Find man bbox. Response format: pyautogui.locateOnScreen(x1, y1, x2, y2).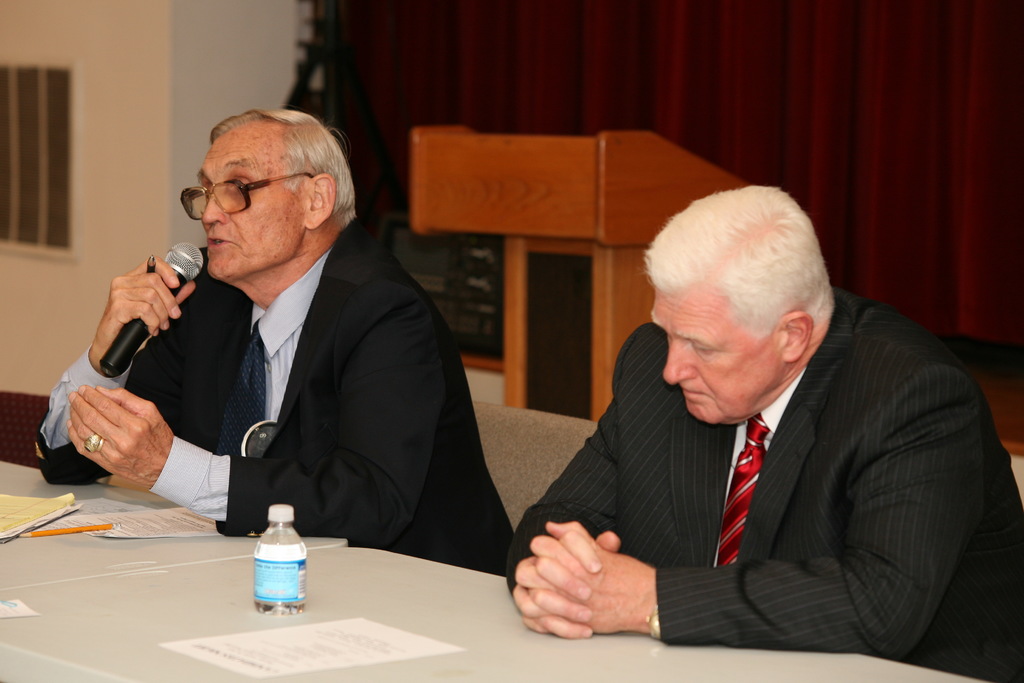
pyautogui.locateOnScreen(115, 120, 484, 612).
